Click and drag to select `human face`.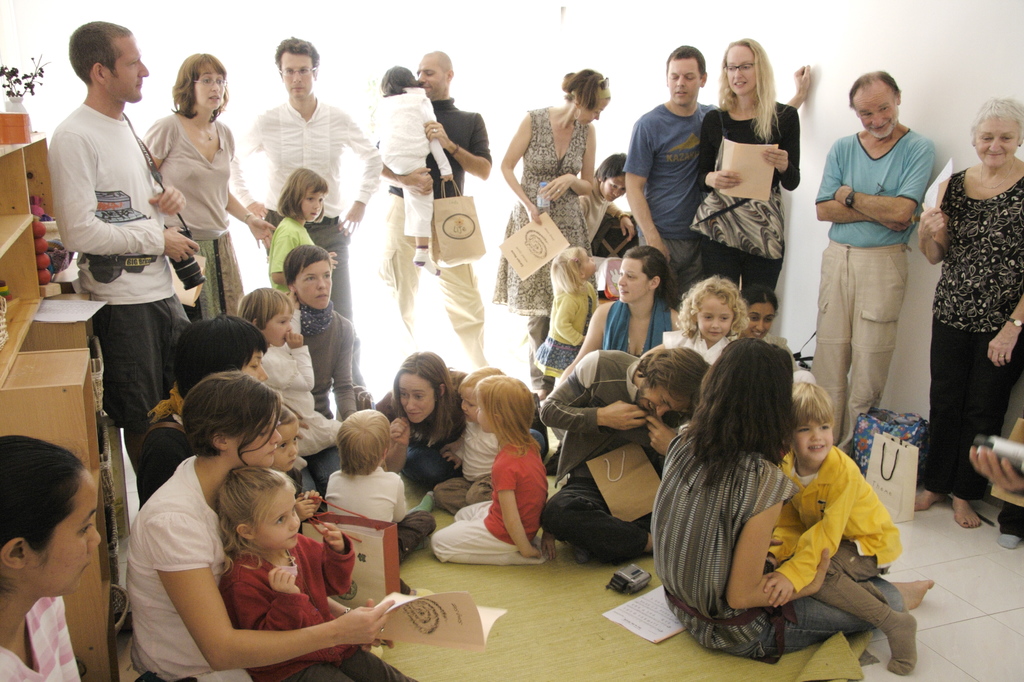
Selection: 192/72/227/111.
